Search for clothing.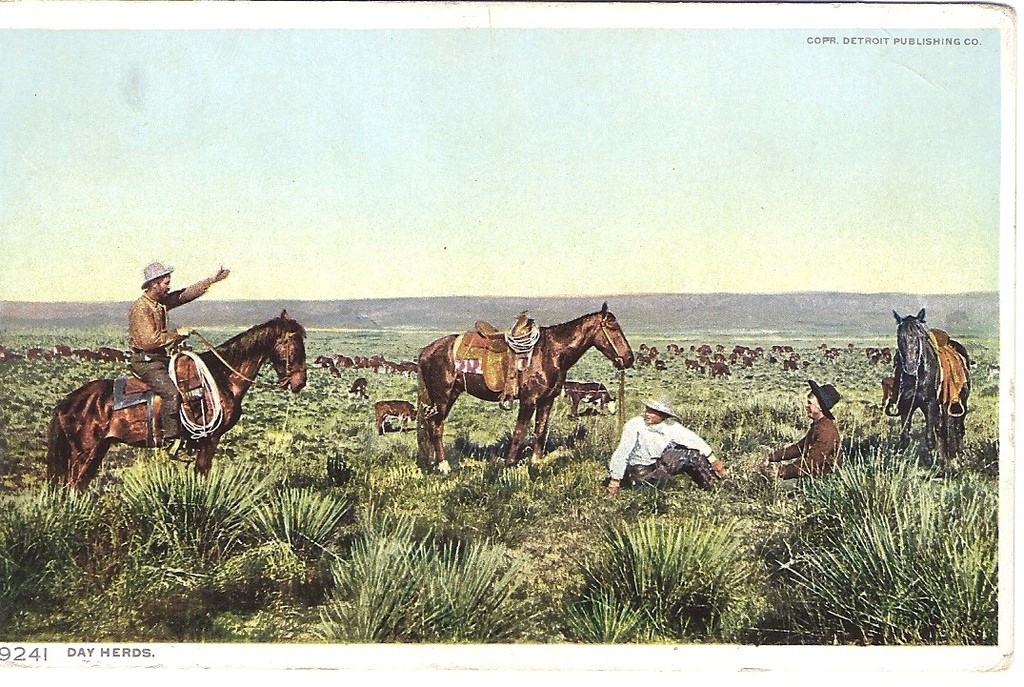
Found at <region>129, 280, 214, 350</region>.
